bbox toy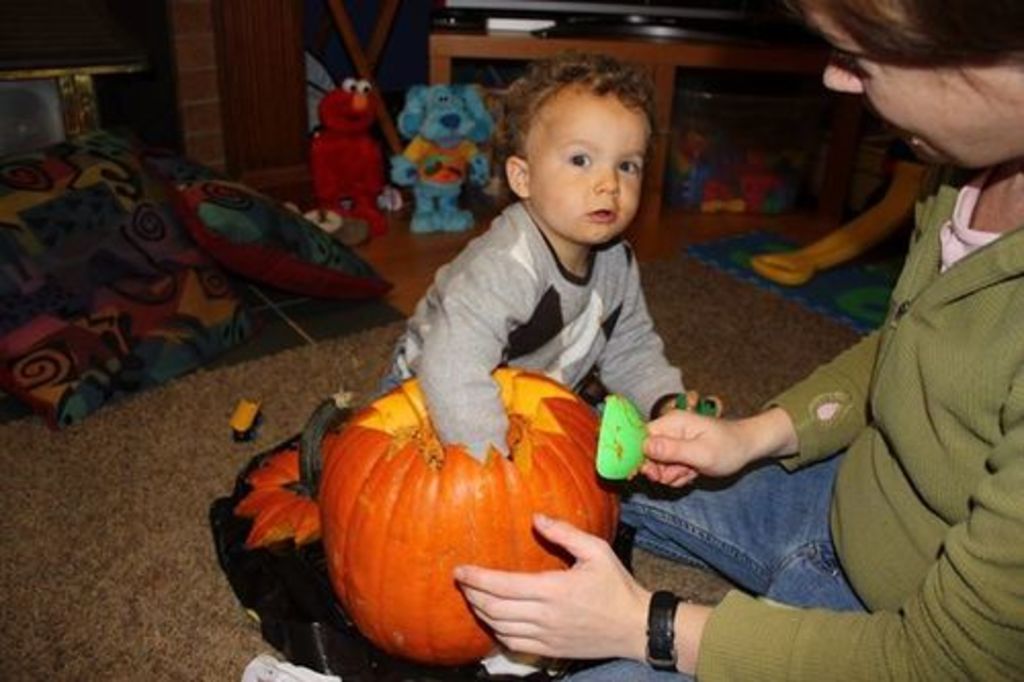
(x1=369, y1=78, x2=520, y2=240)
